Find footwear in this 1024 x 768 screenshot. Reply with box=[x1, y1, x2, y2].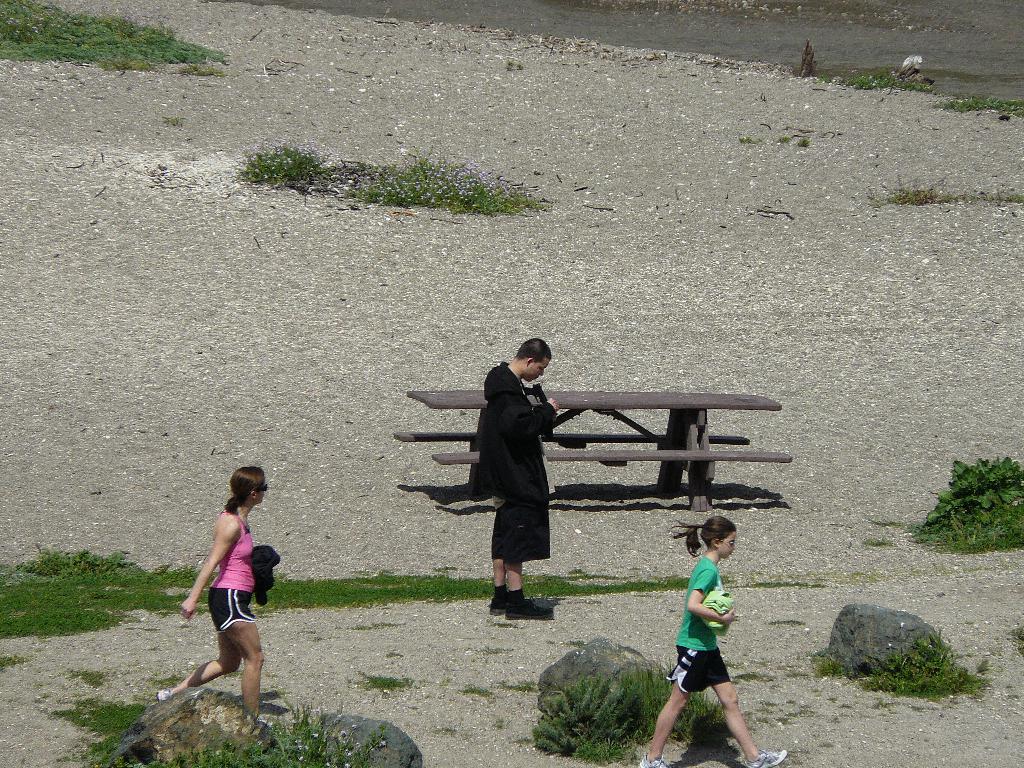
box=[640, 749, 666, 767].
